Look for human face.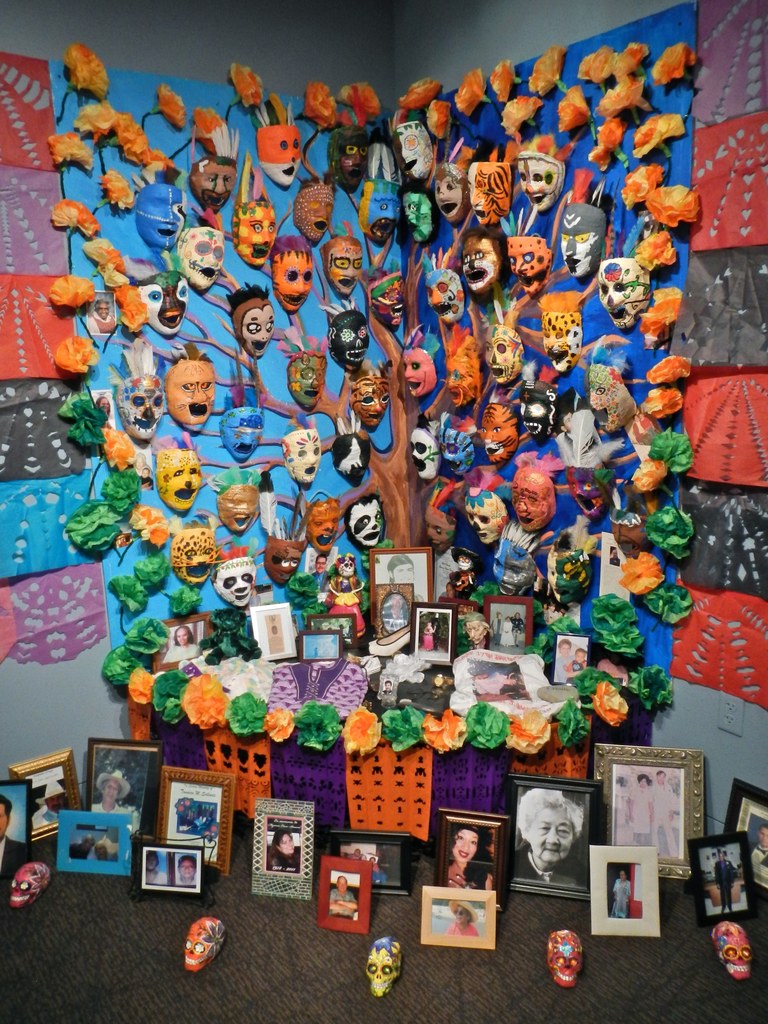
Found: (left=457, top=833, right=478, bottom=863).
